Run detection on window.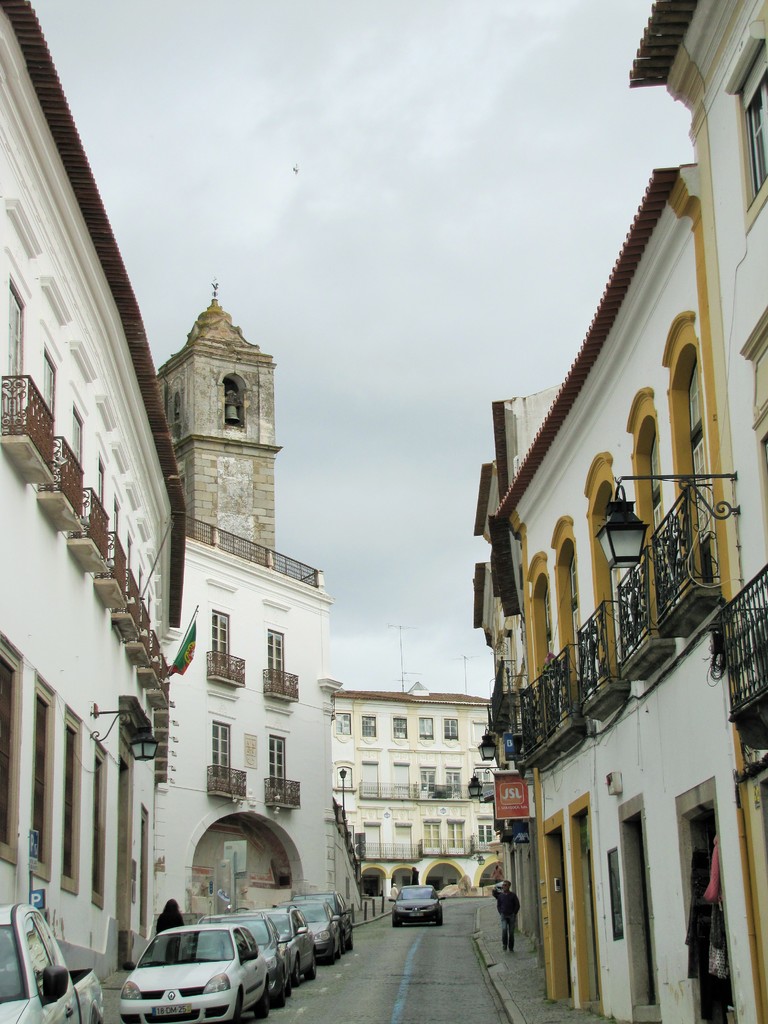
Result: 476/819/493/840.
